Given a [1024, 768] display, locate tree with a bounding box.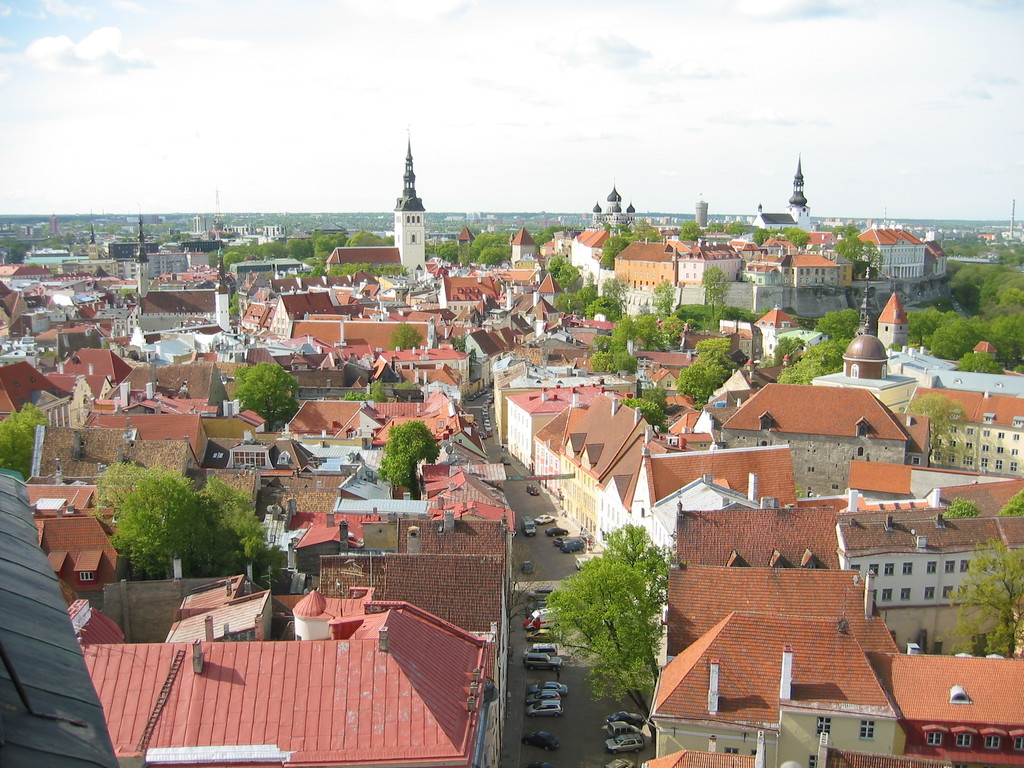
Located: BBox(293, 236, 316, 261).
